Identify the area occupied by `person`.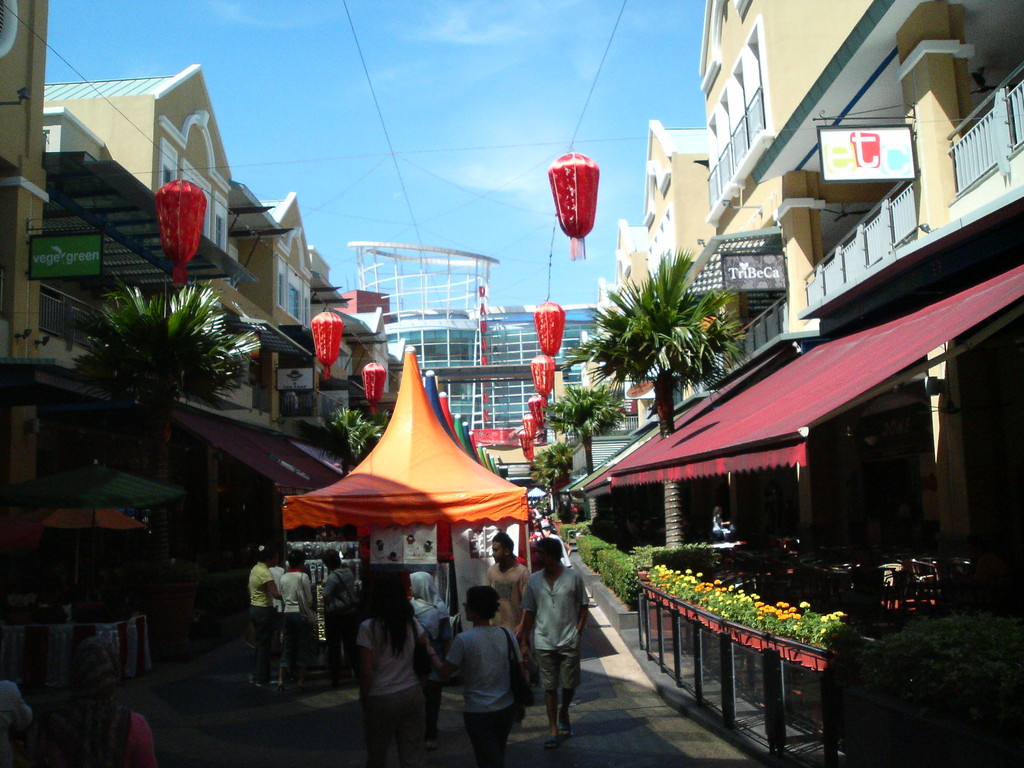
Area: pyautogui.locateOnScreen(406, 572, 456, 660).
